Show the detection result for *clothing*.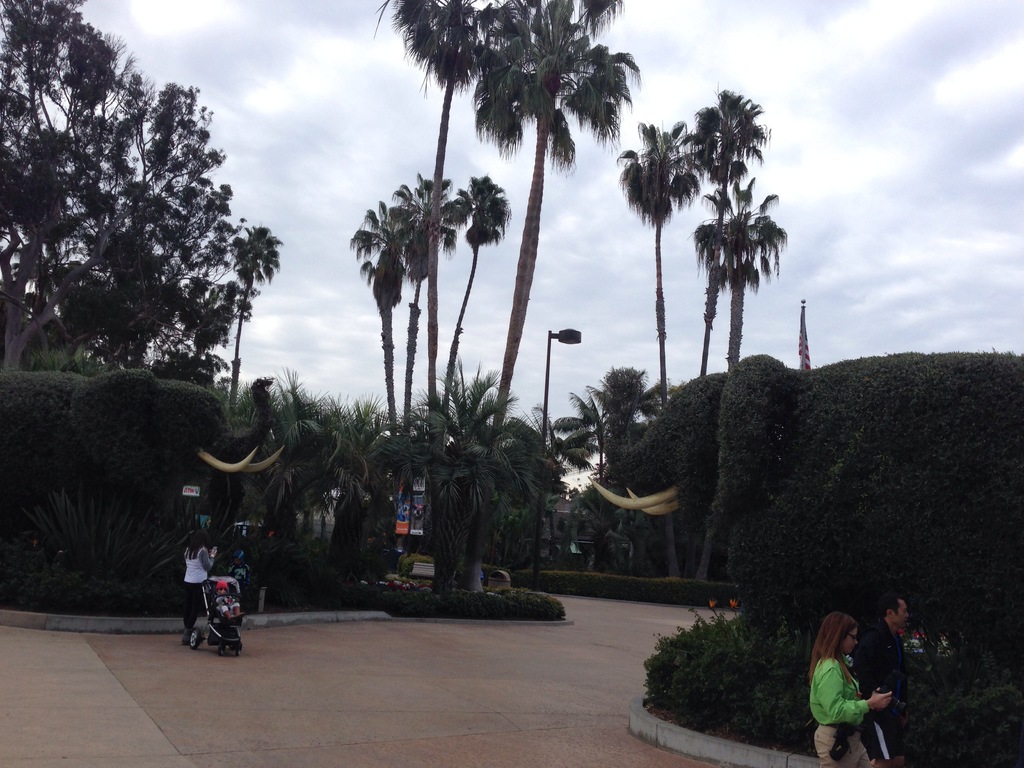
(x1=847, y1=621, x2=899, y2=767).
